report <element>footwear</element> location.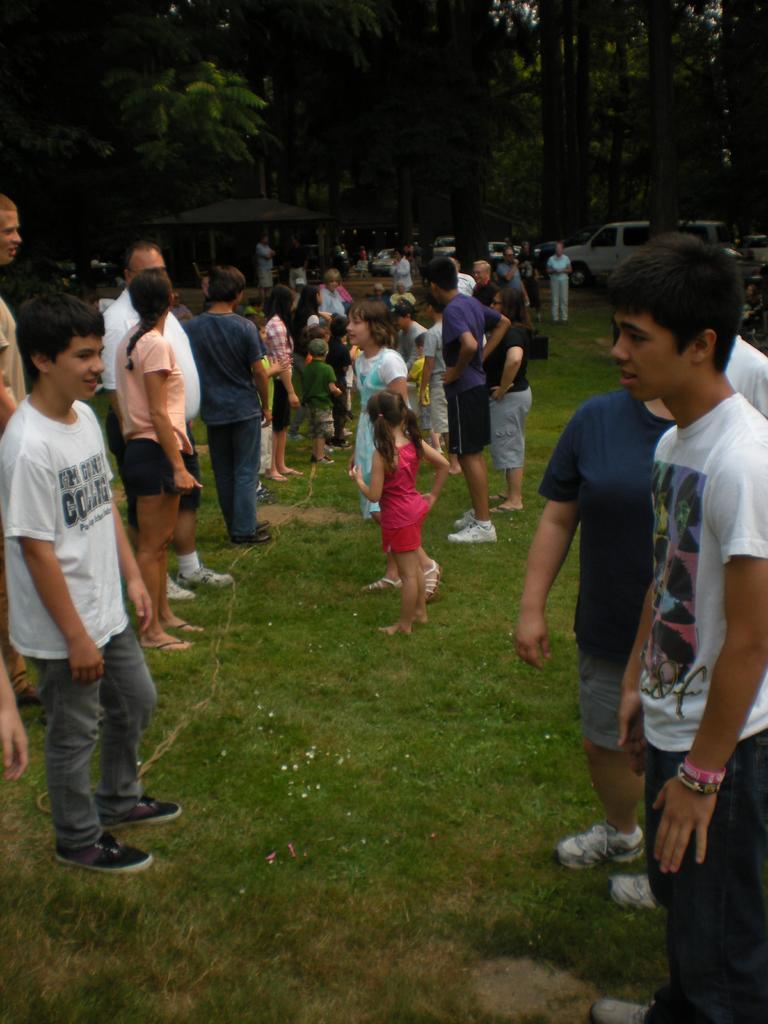
Report: {"x1": 484, "y1": 497, "x2": 513, "y2": 499}.
